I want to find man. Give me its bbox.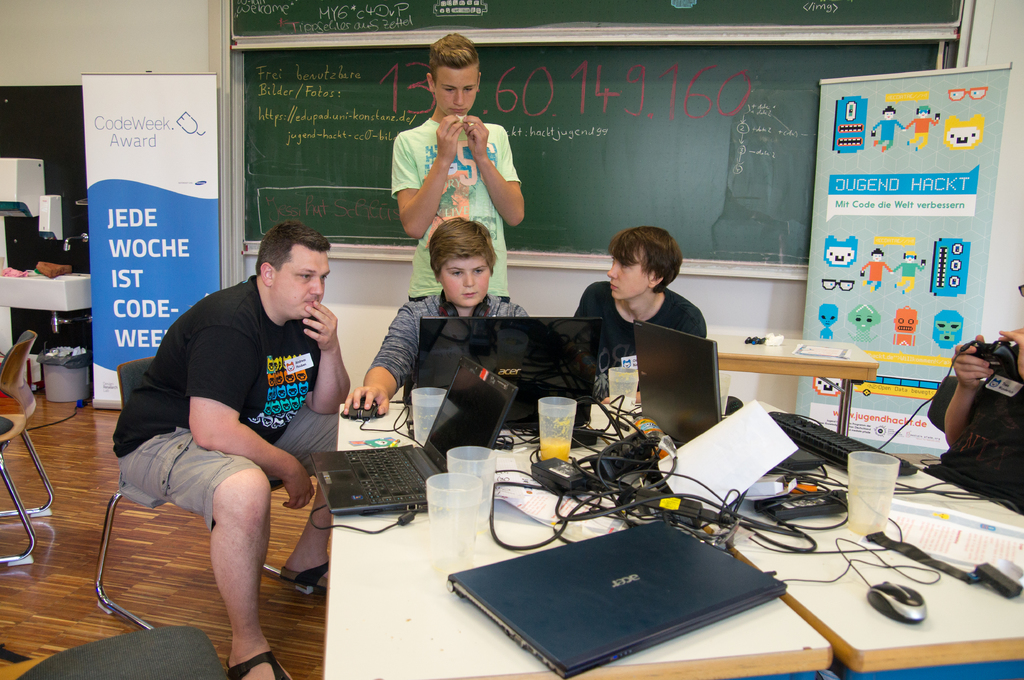
(107,212,346,638).
